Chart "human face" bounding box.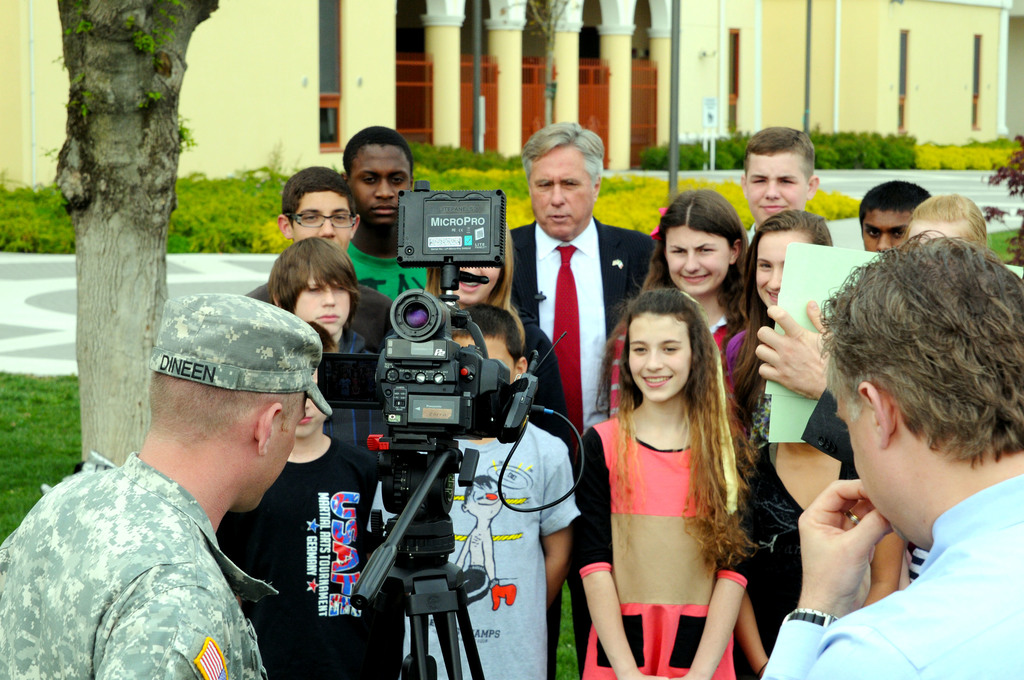
Charted: <box>908,216,960,241</box>.
